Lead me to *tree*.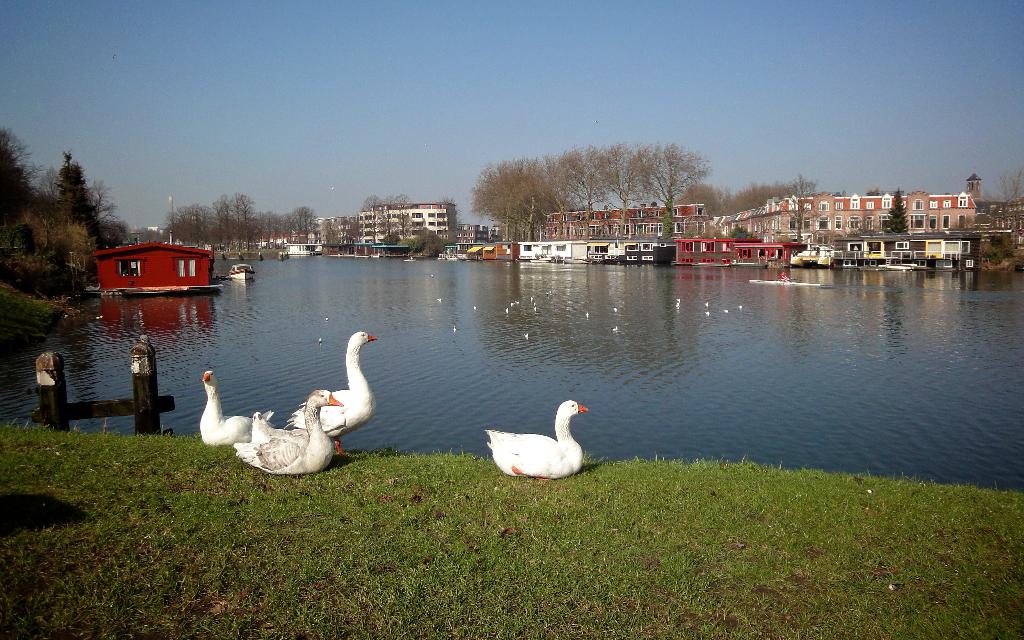
Lead to x1=885, y1=186, x2=910, y2=232.
